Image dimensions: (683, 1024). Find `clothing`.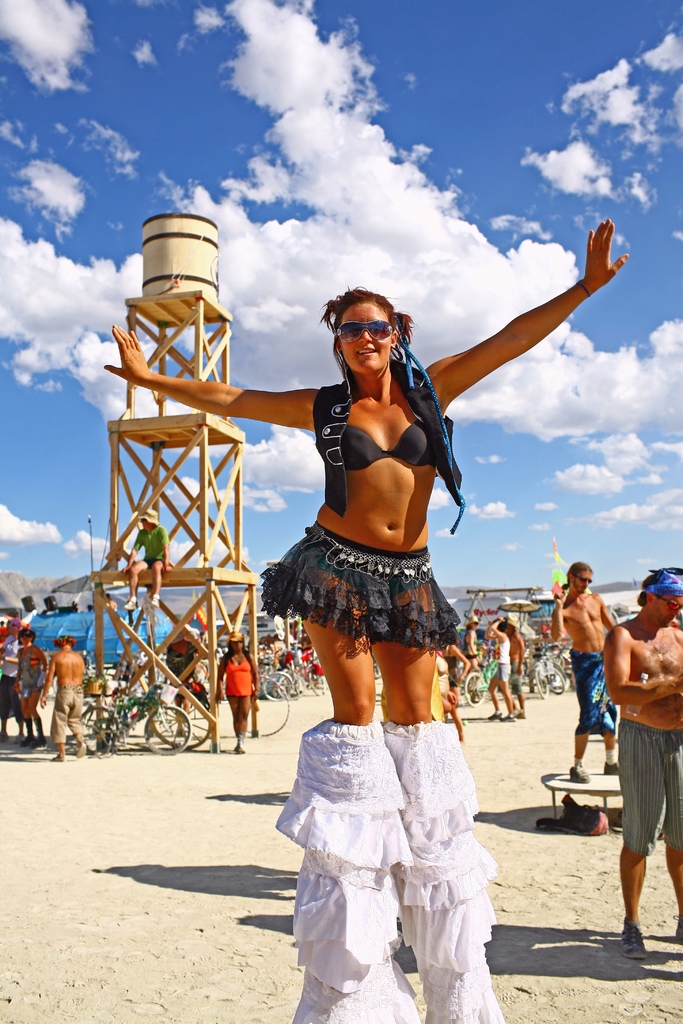
box=[47, 682, 91, 745].
